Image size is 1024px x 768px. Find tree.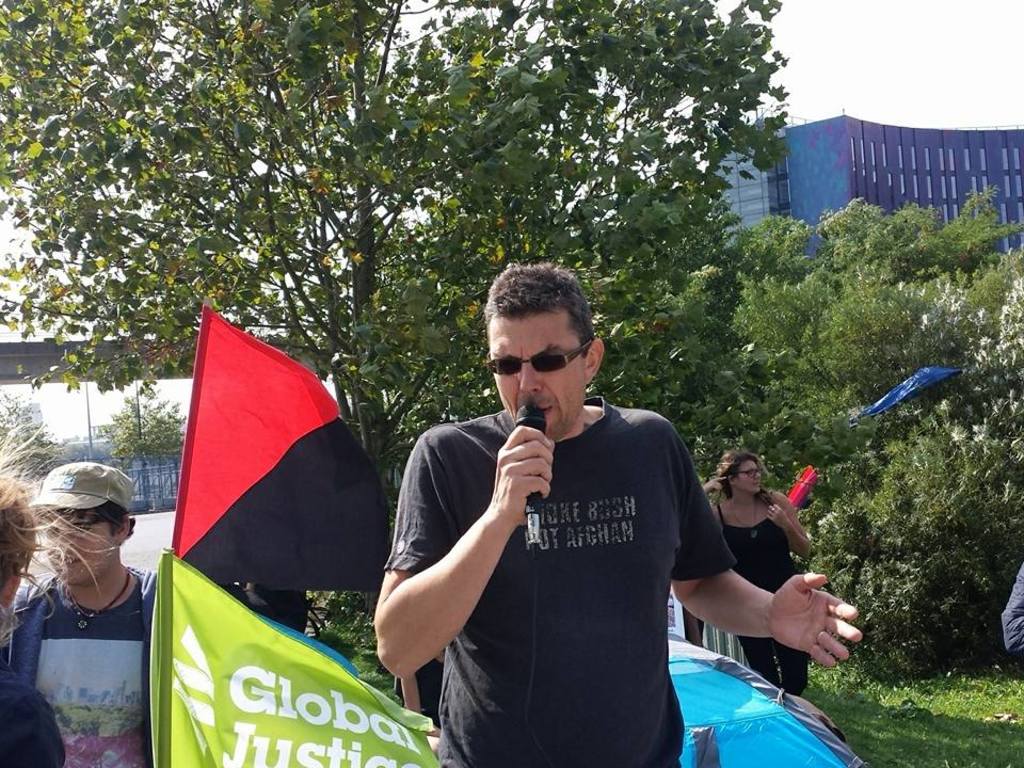
[934,268,1023,476].
